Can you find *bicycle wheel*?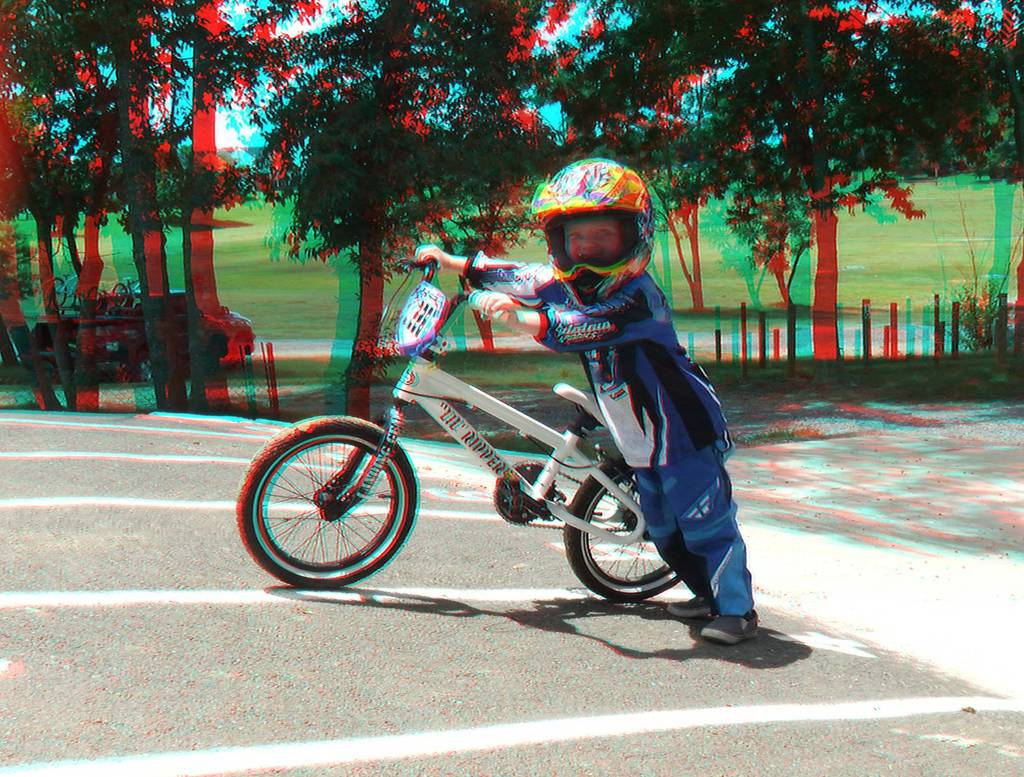
Yes, bounding box: bbox=[111, 282, 127, 308].
